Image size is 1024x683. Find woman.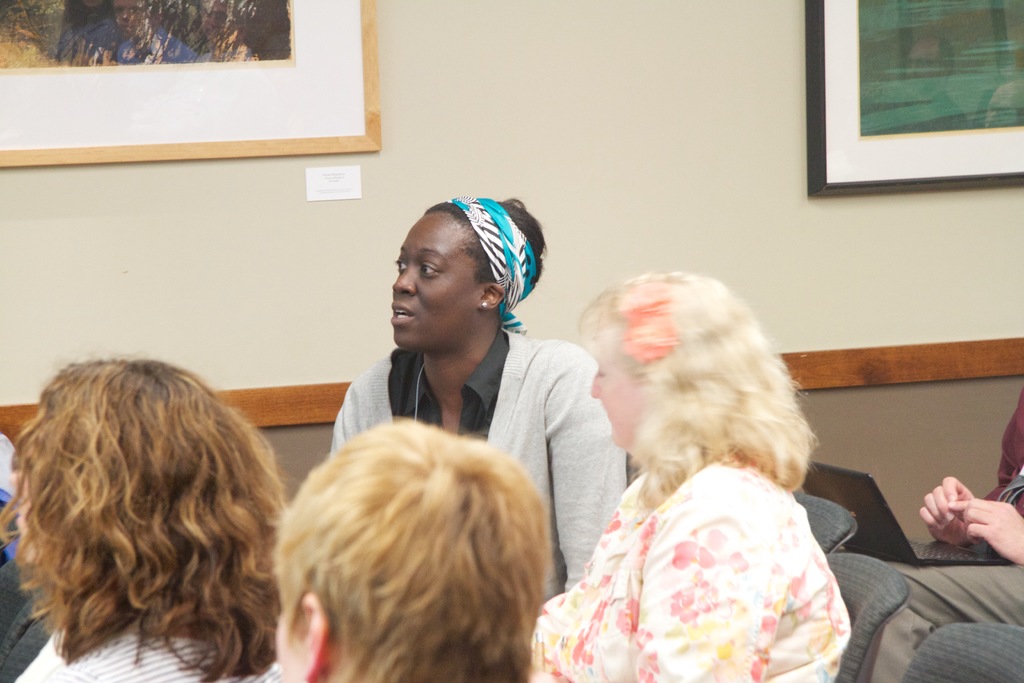
<box>0,357,282,682</box>.
